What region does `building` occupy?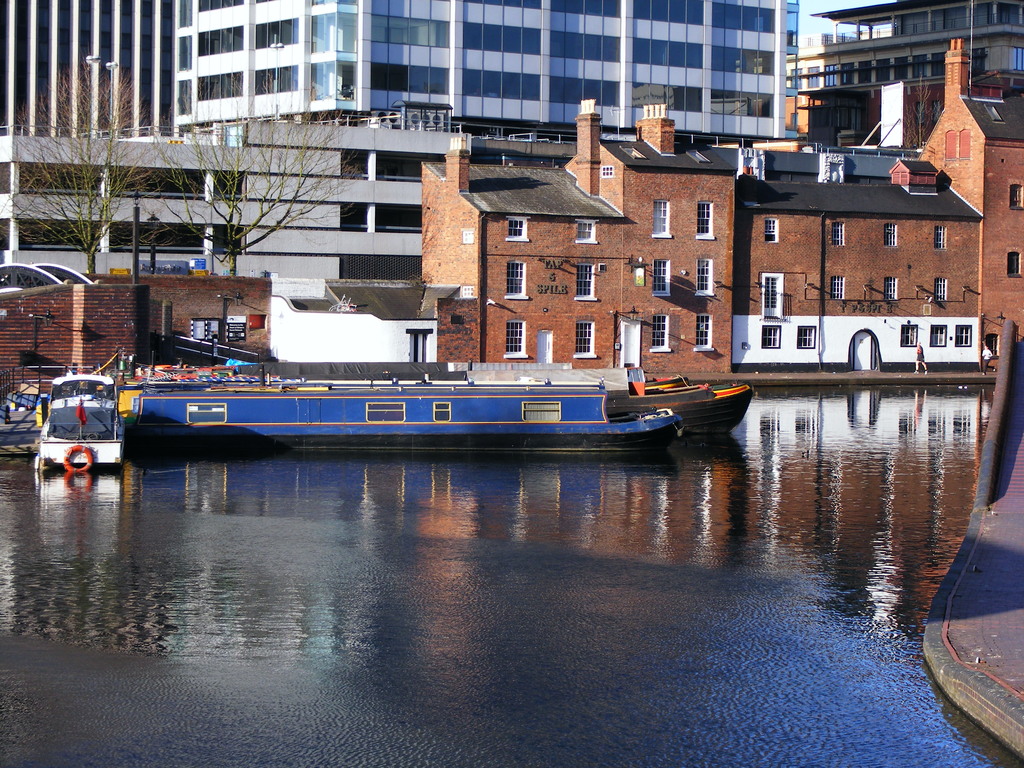
Rect(0, 0, 796, 129).
